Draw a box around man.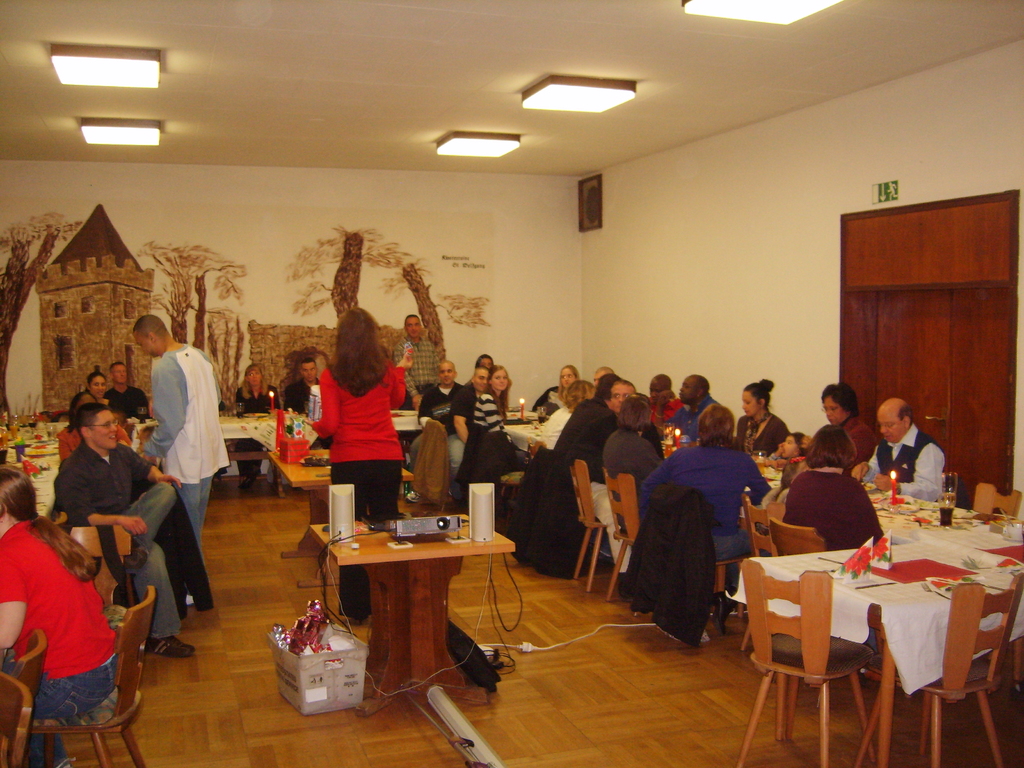
100 362 160 422.
